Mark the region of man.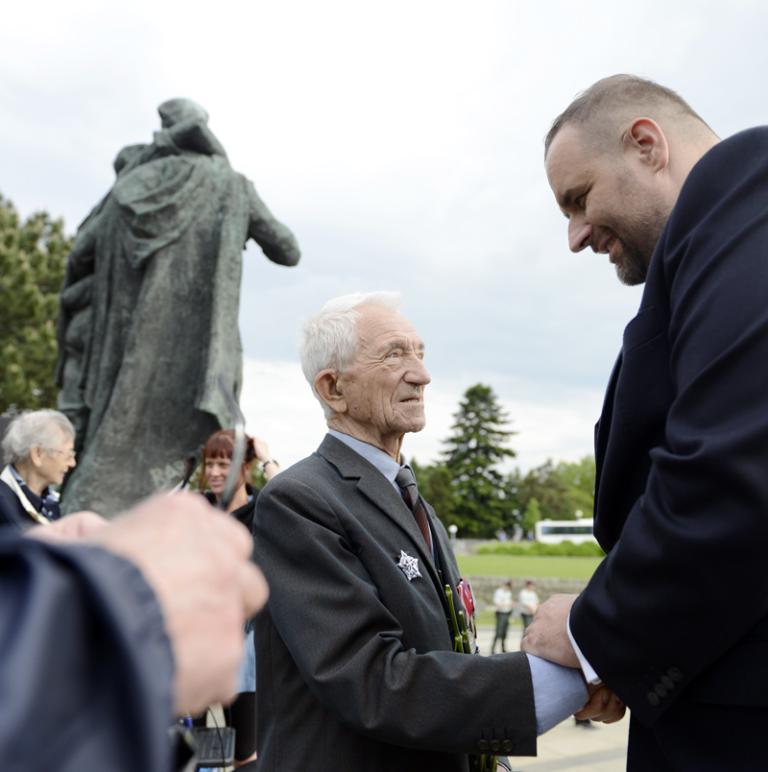
Region: [521,68,767,771].
